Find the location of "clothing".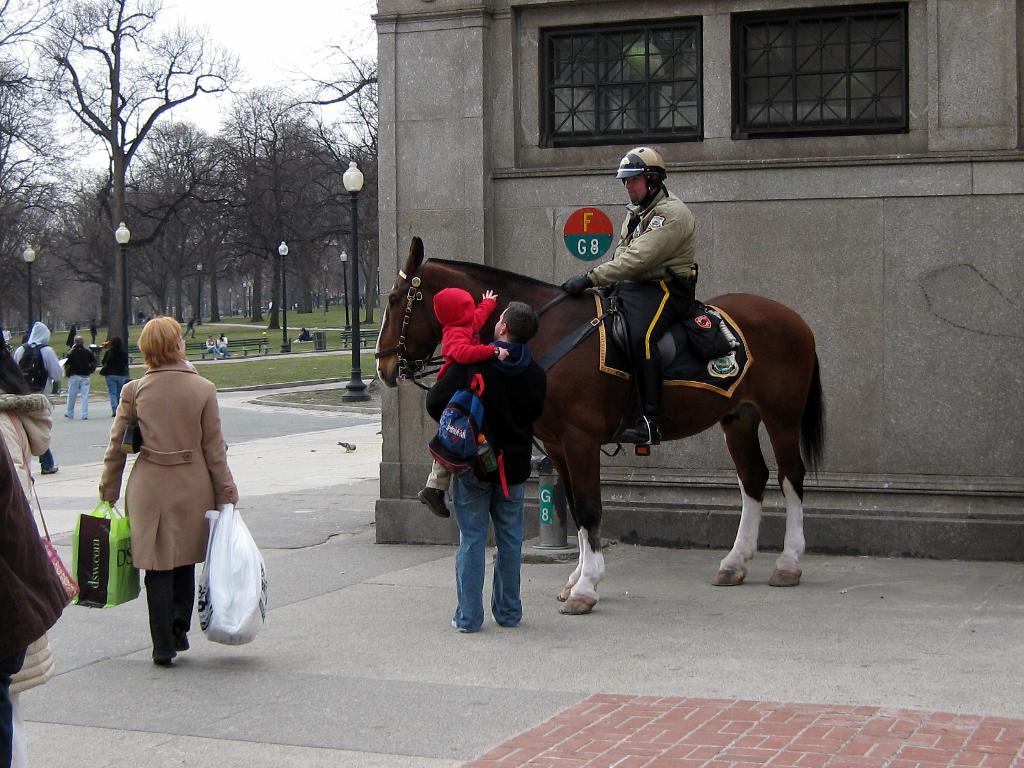
Location: <bbox>68, 343, 96, 417</bbox>.
